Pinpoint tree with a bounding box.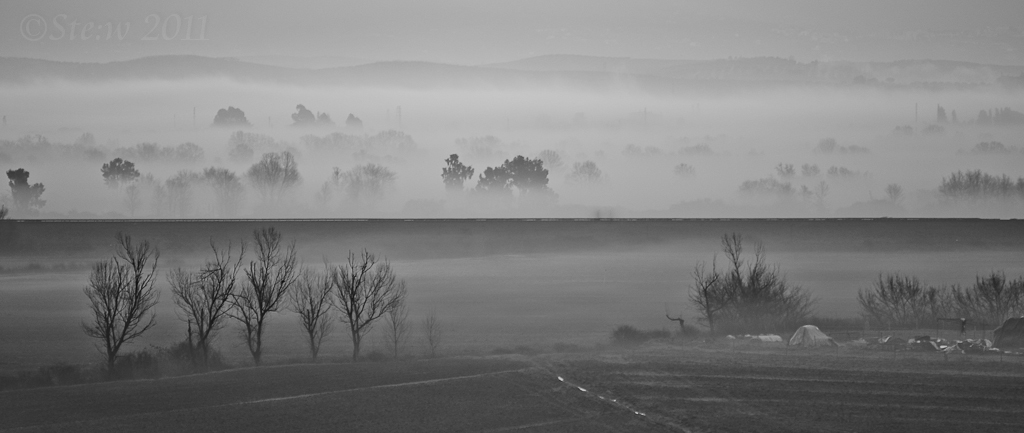
locate(219, 216, 304, 364).
